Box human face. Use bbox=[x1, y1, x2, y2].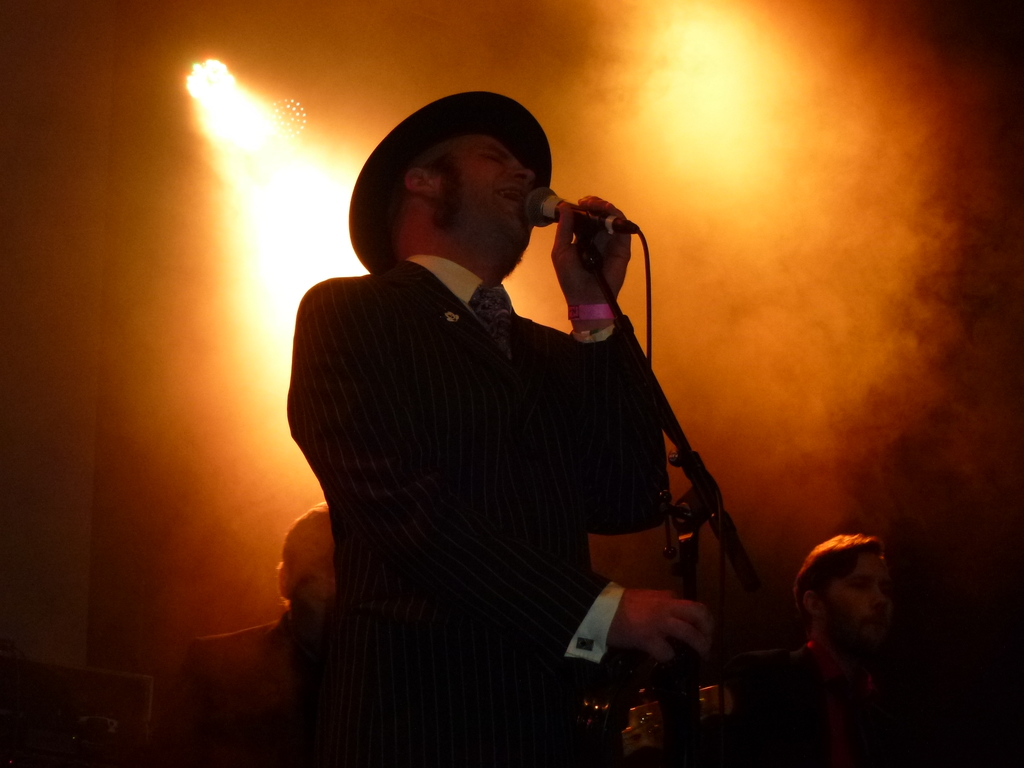
bbox=[829, 554, 887, 623].
